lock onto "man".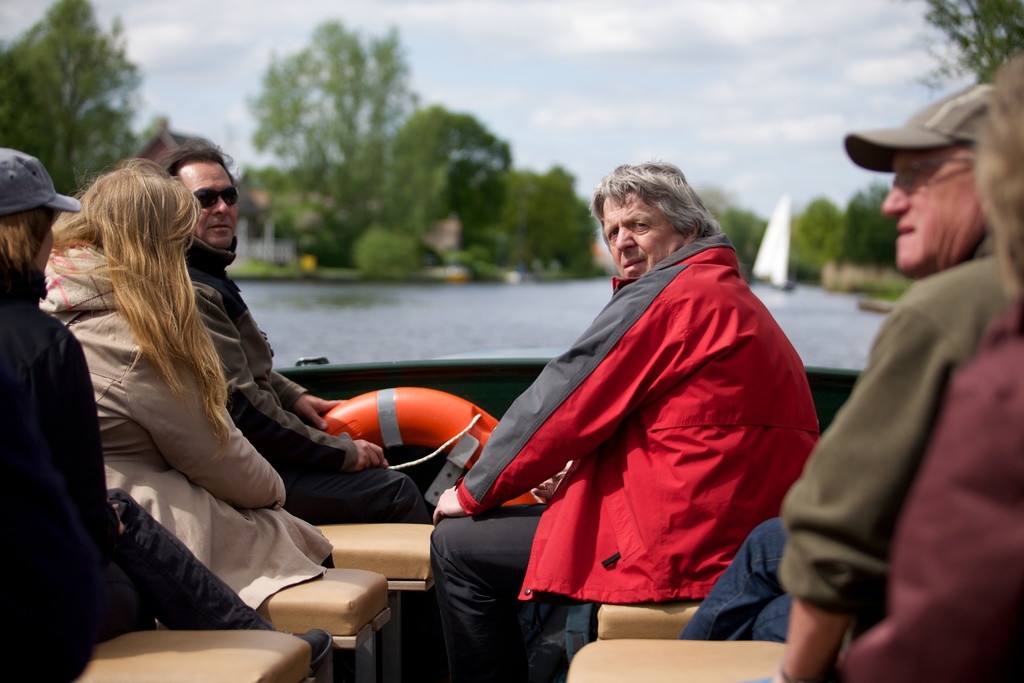
Locked: (x1=414, y1=161, x2=822, y2=682).
